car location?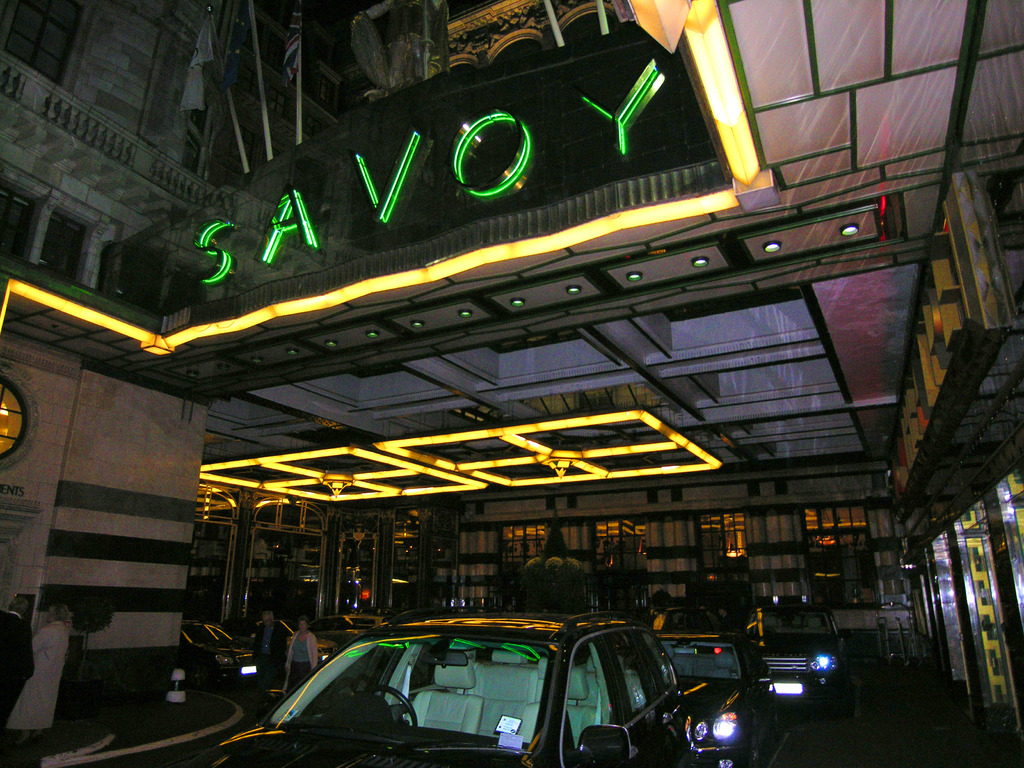
248,614,347,688
